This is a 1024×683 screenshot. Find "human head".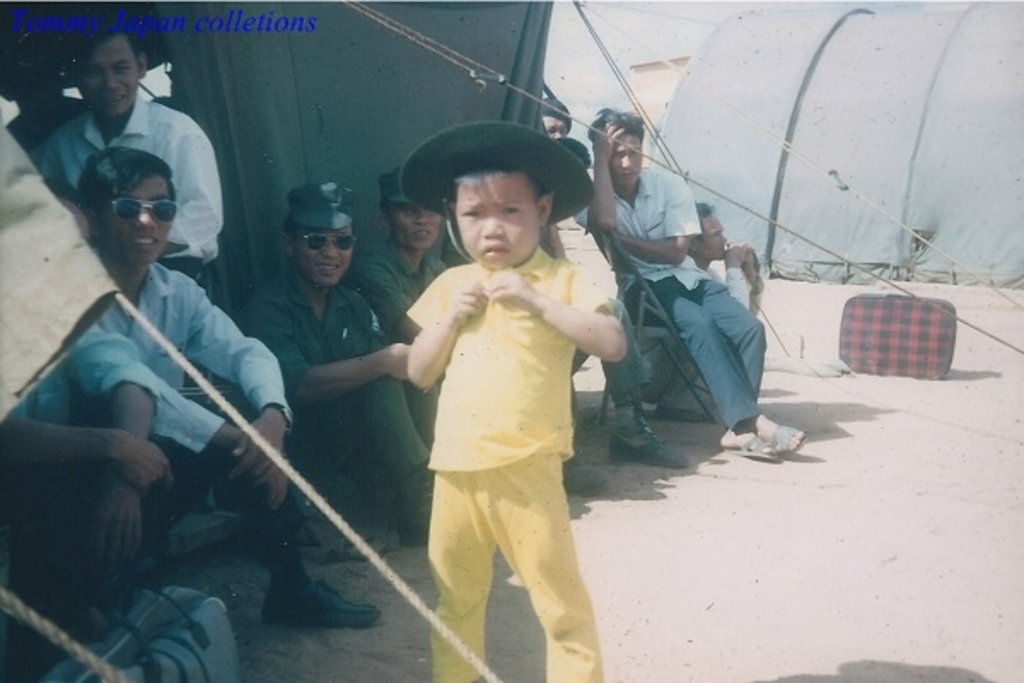
Bounding box: [left=384, top=171, right=440, bottom=254].
